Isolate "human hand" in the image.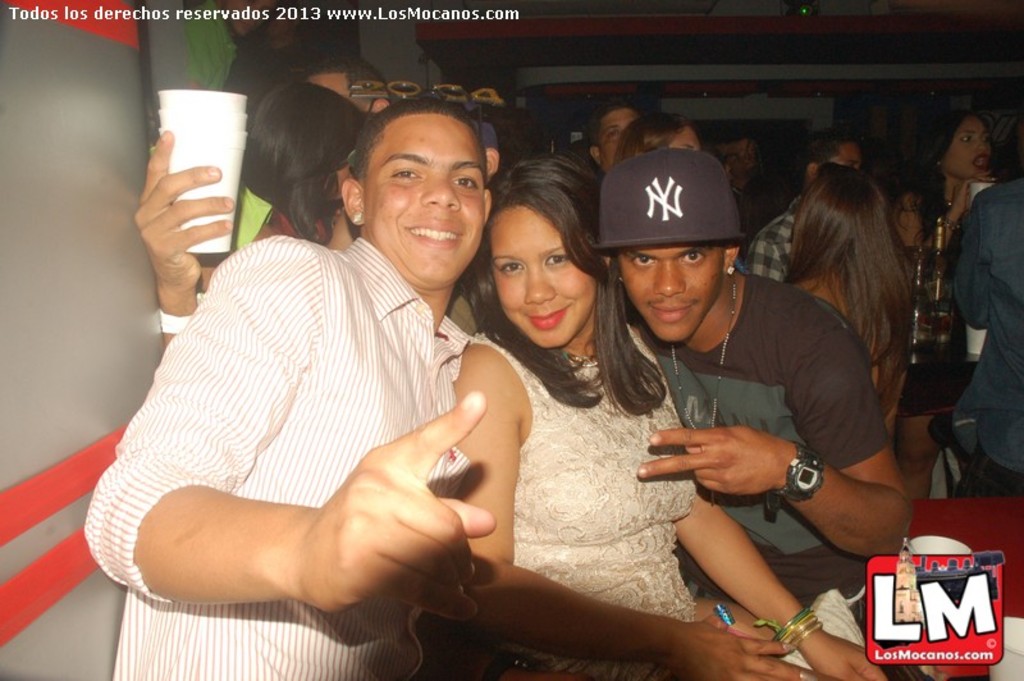
Isolated region: bbox=[952, 170, 997, 216].
